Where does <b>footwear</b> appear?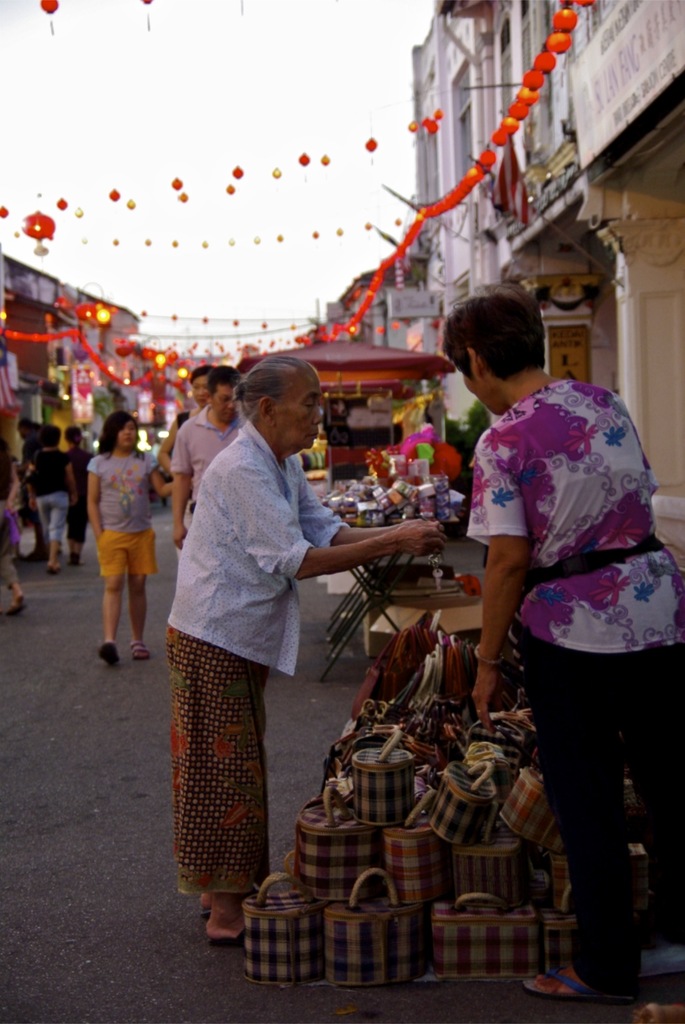
Appears at region(196, 900, 210, 920).
